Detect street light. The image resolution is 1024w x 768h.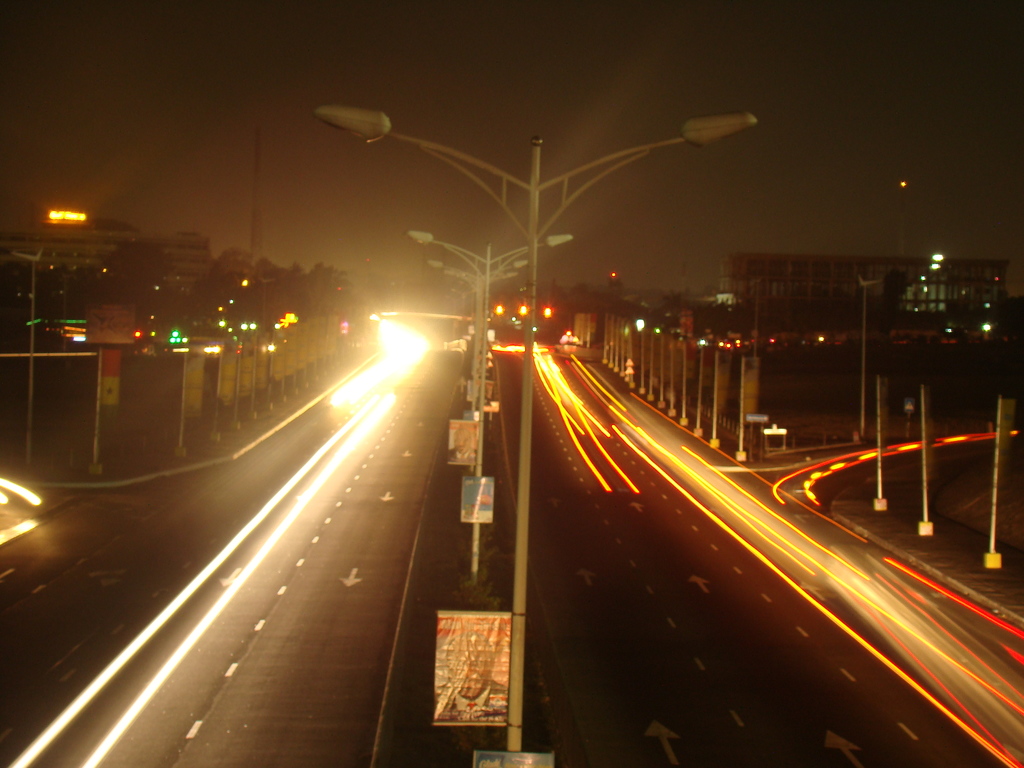
crop(854, 277, 883, 440).
